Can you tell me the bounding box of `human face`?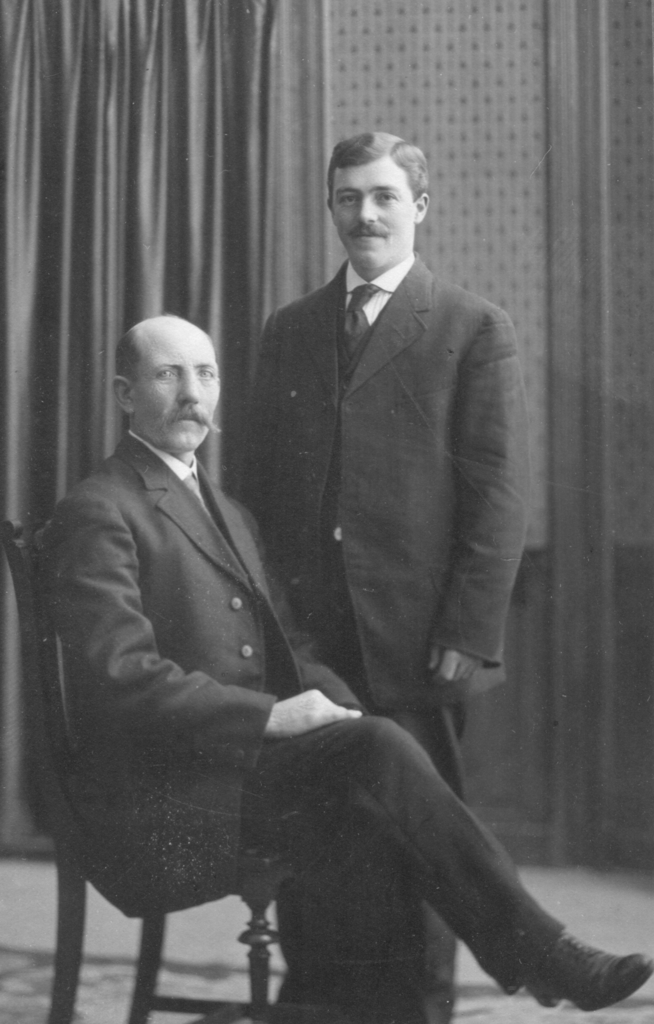
328:166:415:267.
